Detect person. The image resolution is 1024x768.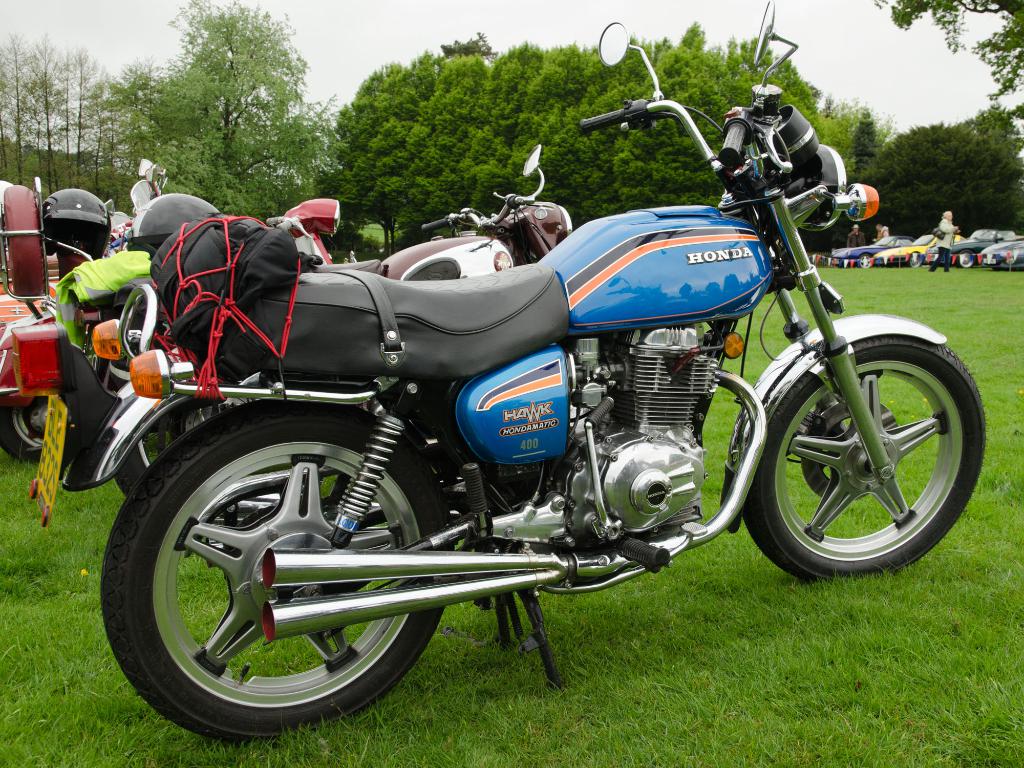
872, 223, 888, 245.
